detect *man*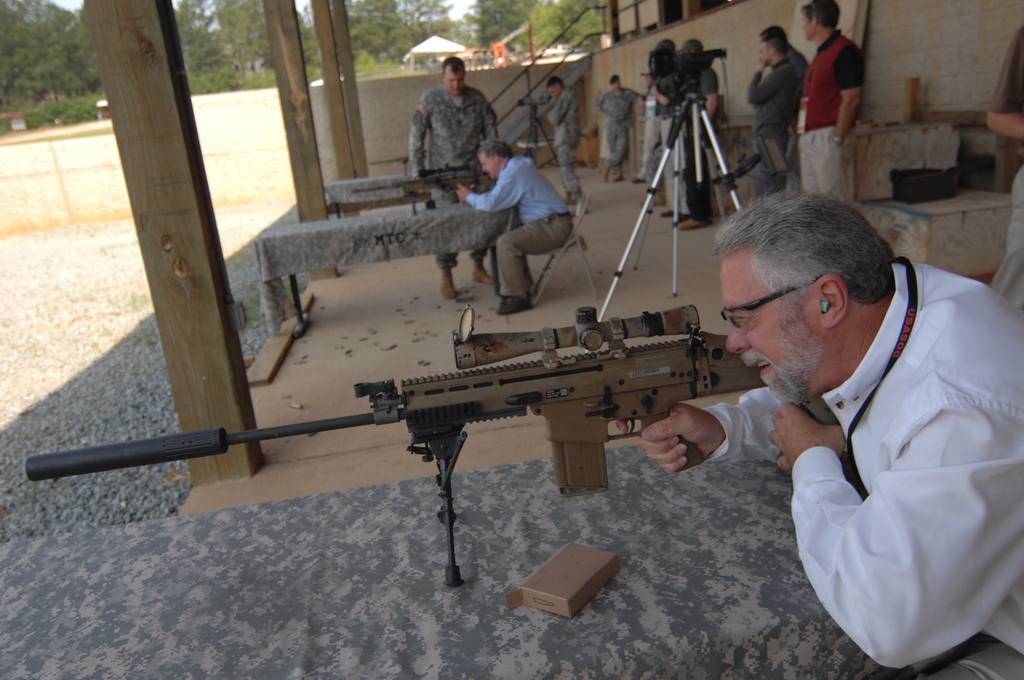
598,70,650,184
